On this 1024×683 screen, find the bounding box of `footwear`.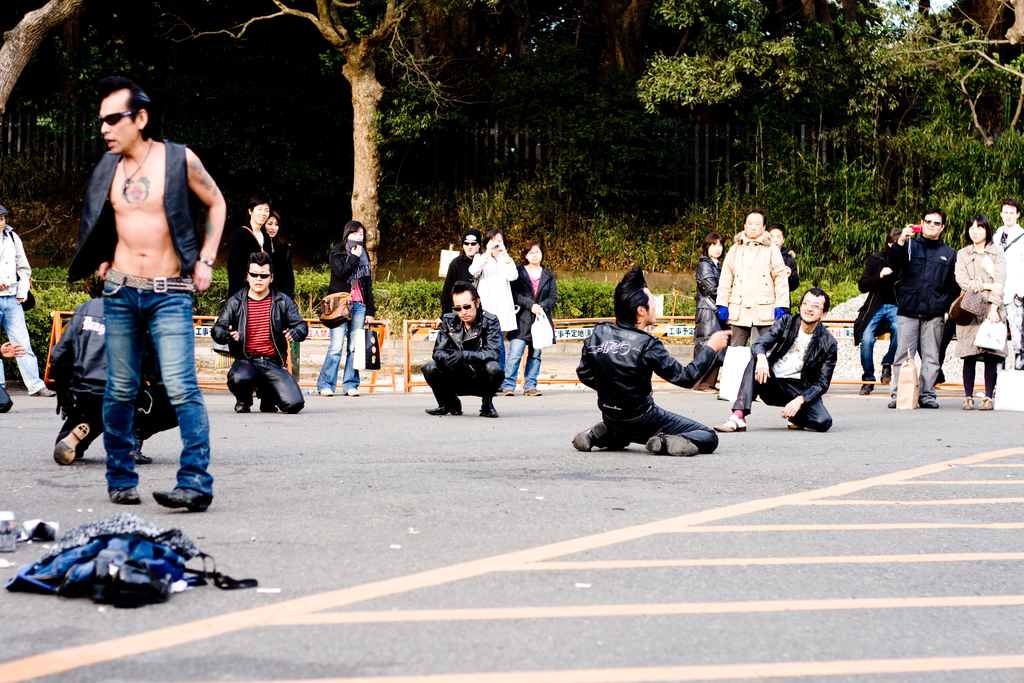
Bounding box: pyautogui.locateOnScreen(426, 398, 463, 416).
